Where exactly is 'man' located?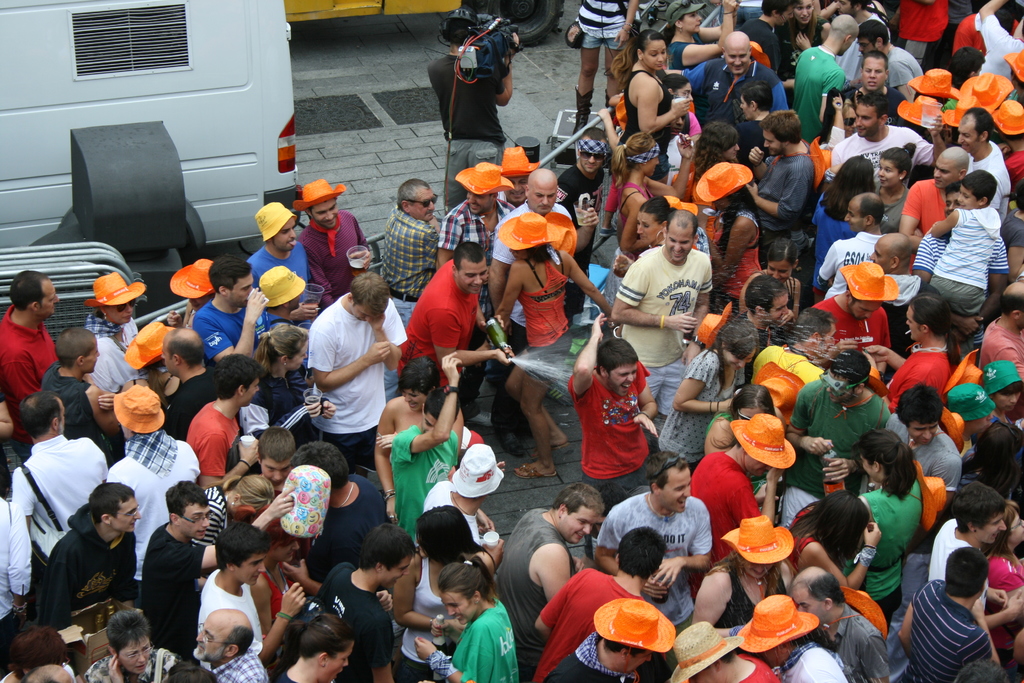
Its bounding box is pyautogui.locateOnScreen(610, 208, 717, 421).
